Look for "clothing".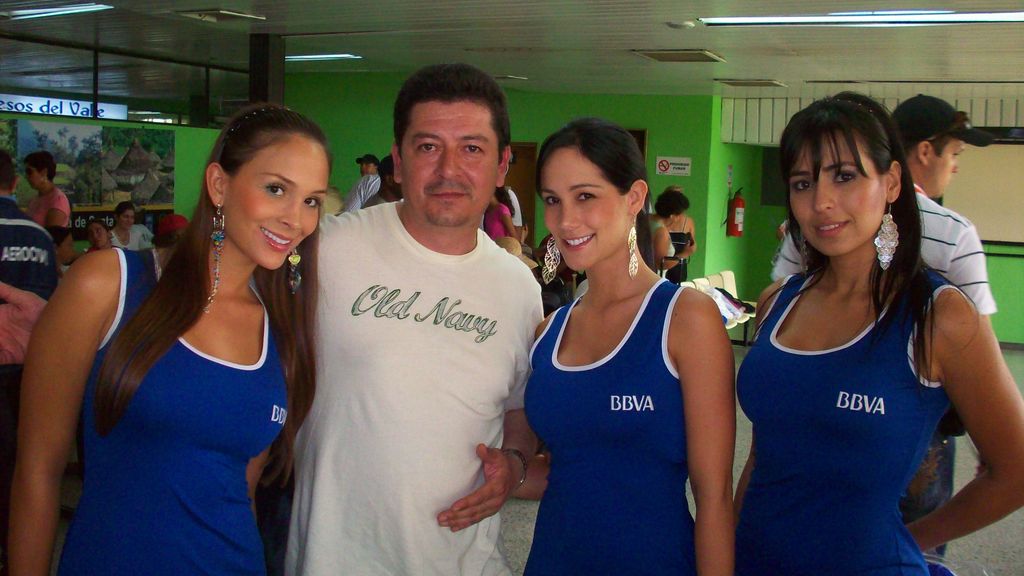
Found: 518/271/703/575.
